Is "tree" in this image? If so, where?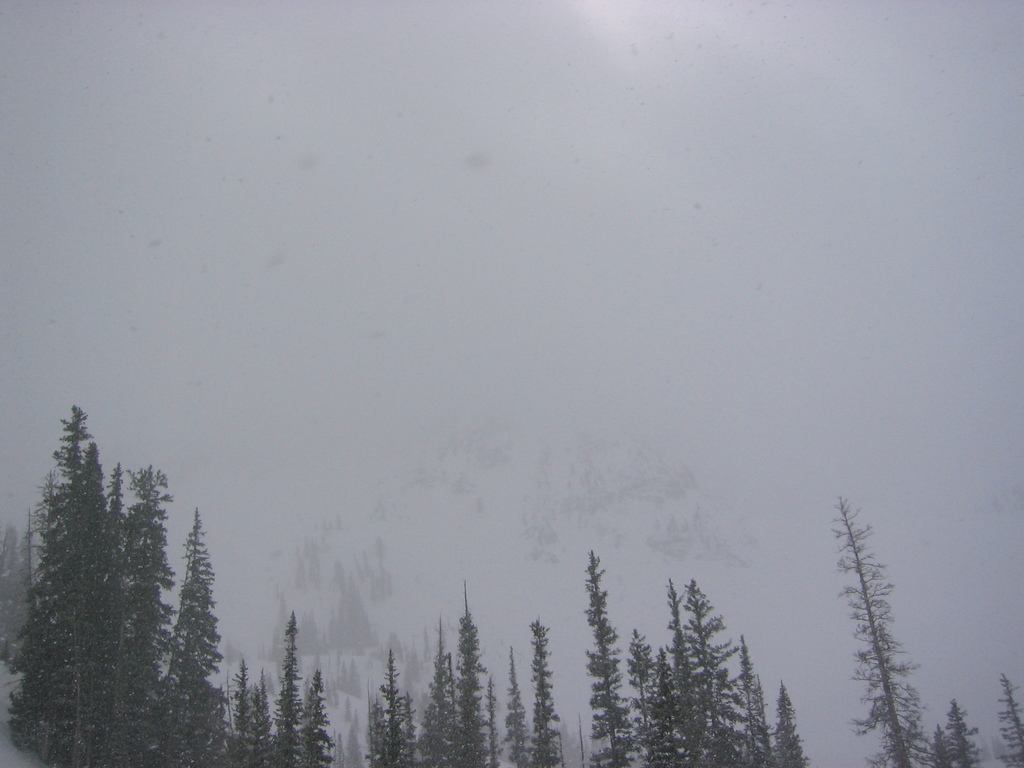
Yes, at 275/614/305/767.
